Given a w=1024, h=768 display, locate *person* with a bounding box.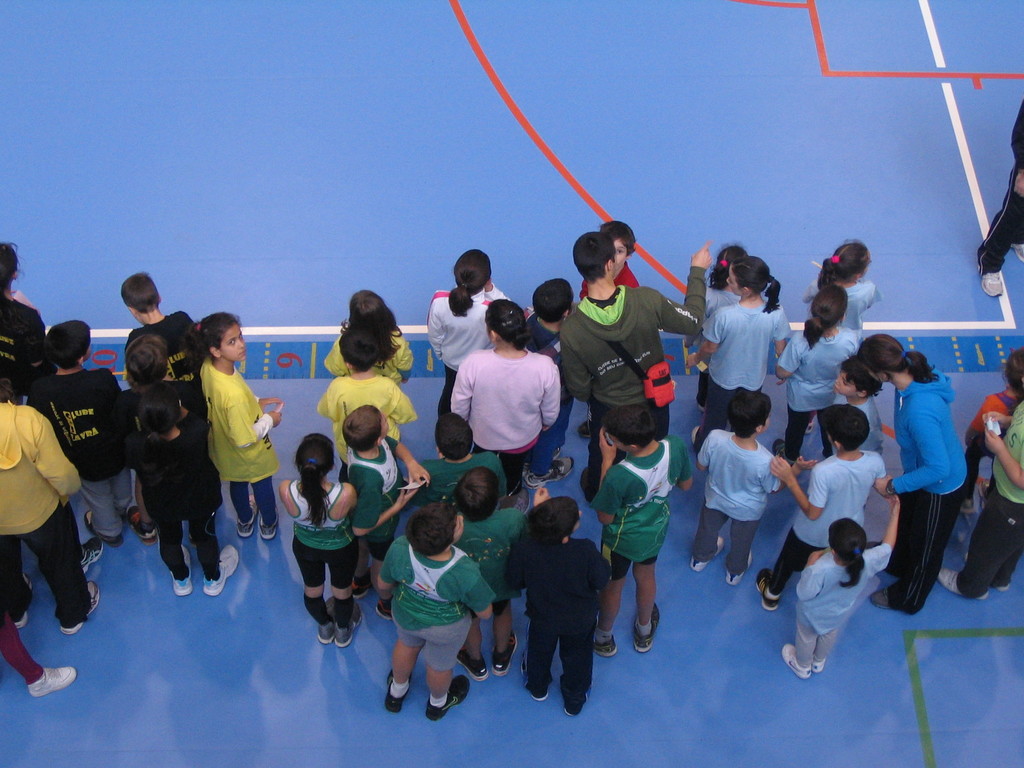
Located: rect(0, 239, 54, 405).
